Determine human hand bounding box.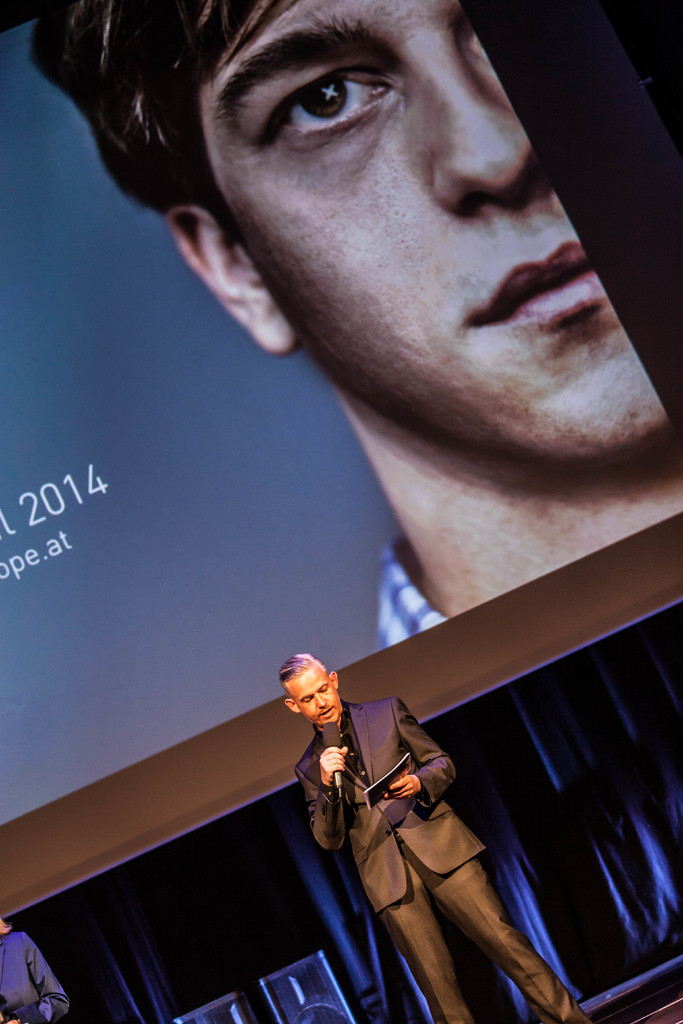
Determined: box(5, 1020, 19, 1023).
